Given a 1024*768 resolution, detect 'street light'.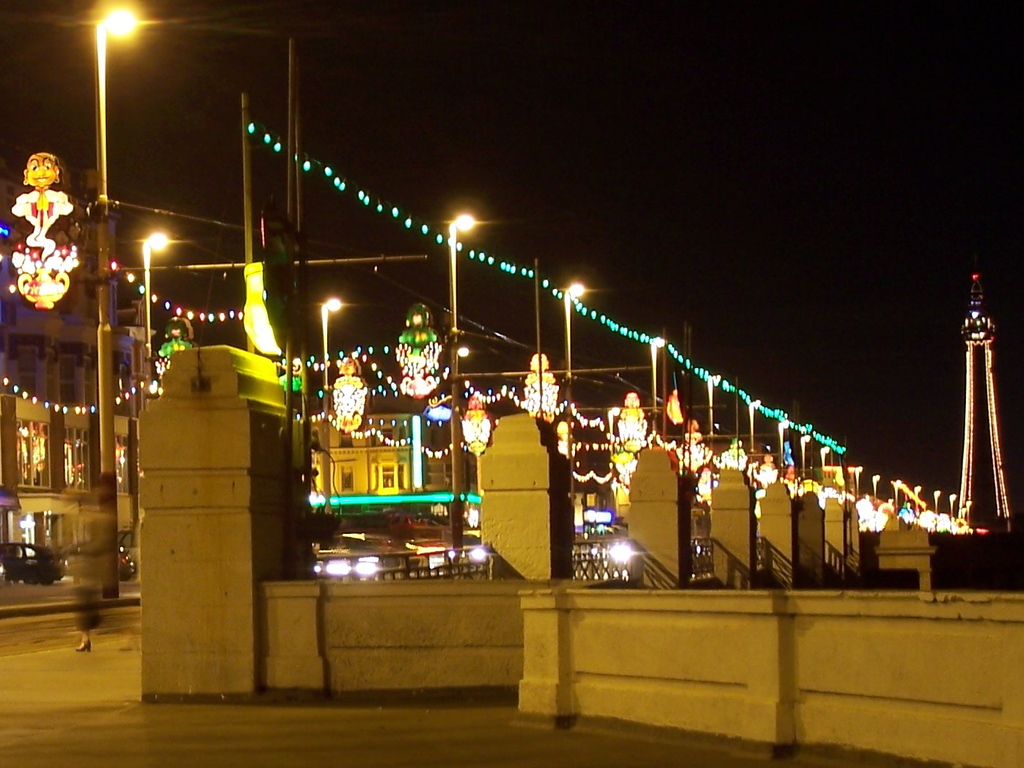
locate(948, 491, 957, 519).
